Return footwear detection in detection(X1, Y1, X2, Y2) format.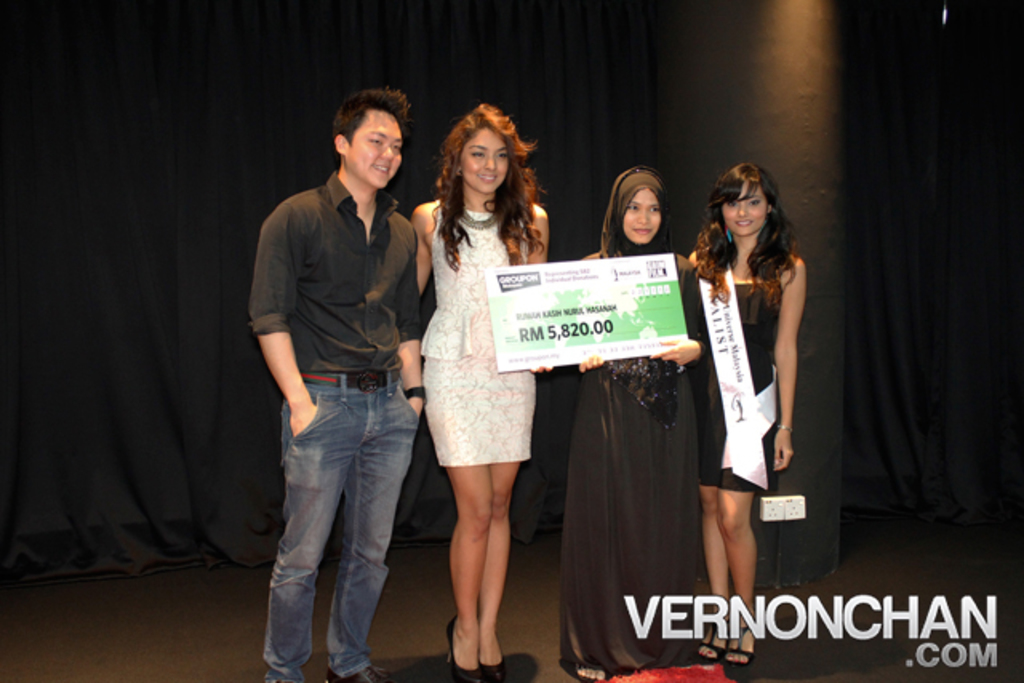
detection(475, 645, 510, 681).
